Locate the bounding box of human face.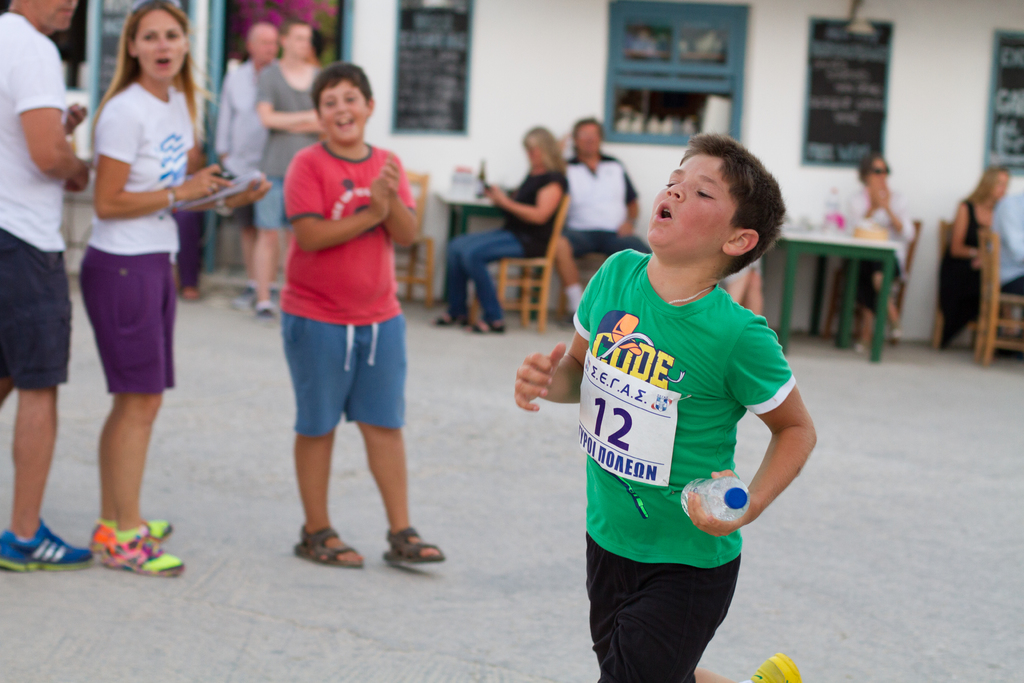
Bounding box: l=323, t=73, r=369, b=145.
